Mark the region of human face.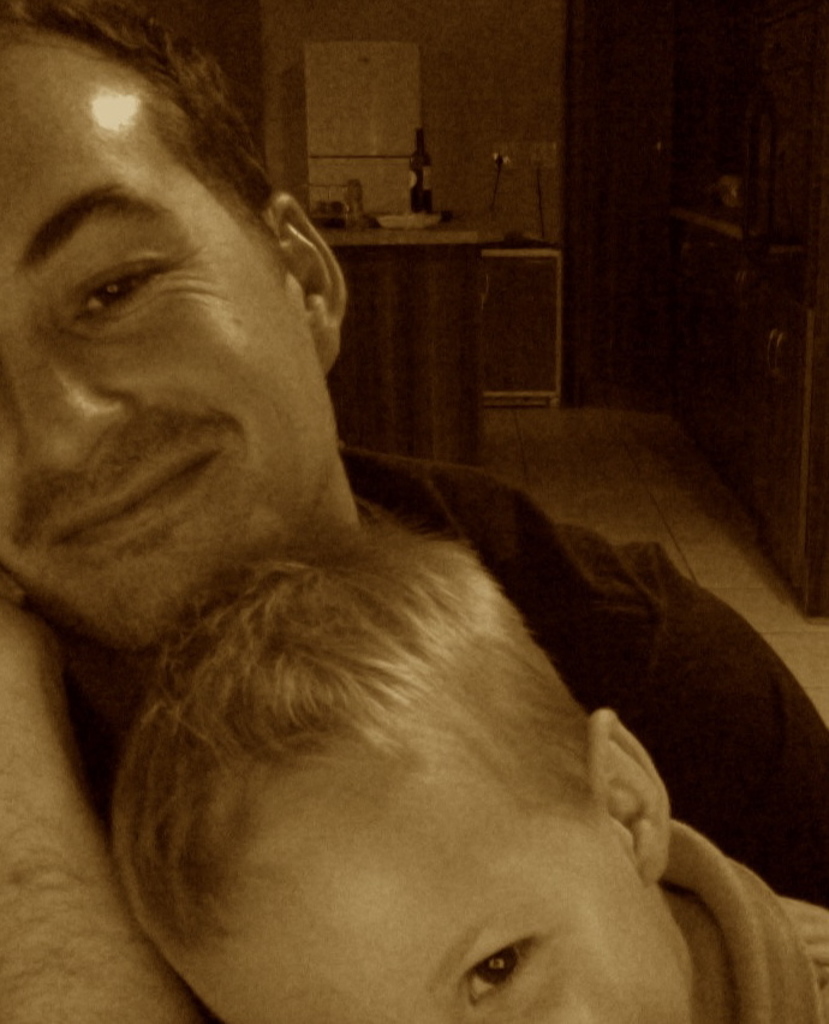
Region: 0, 43, 335, 655.
